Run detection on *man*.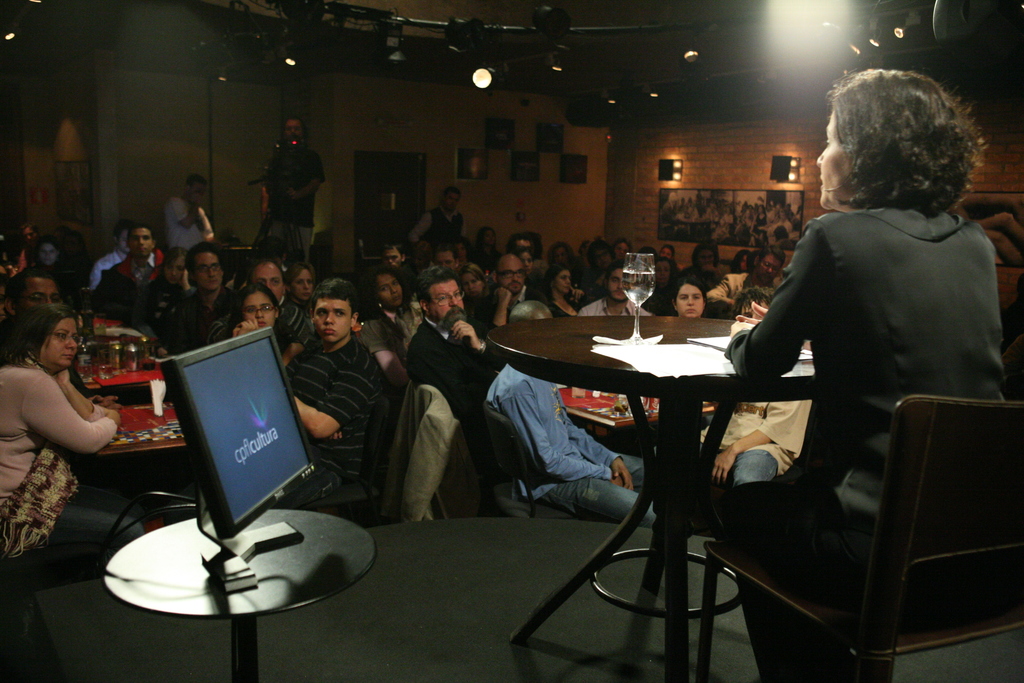
Result: (380,242,410,268).
